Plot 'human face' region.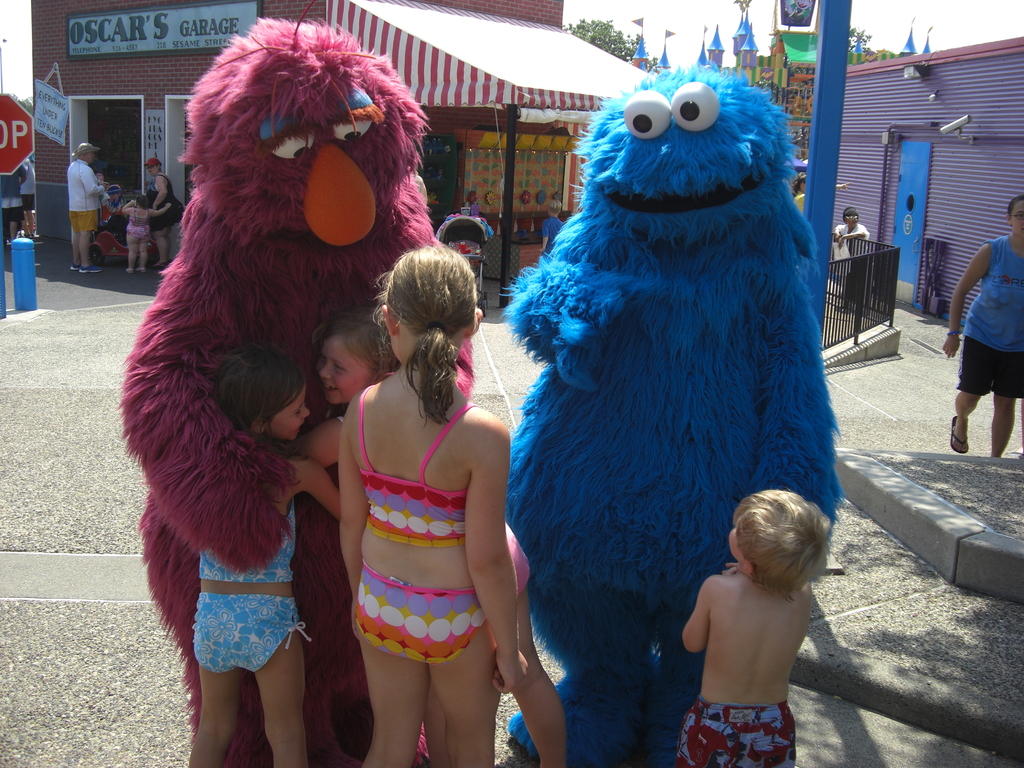
Plotted at [148,166,156,177].
